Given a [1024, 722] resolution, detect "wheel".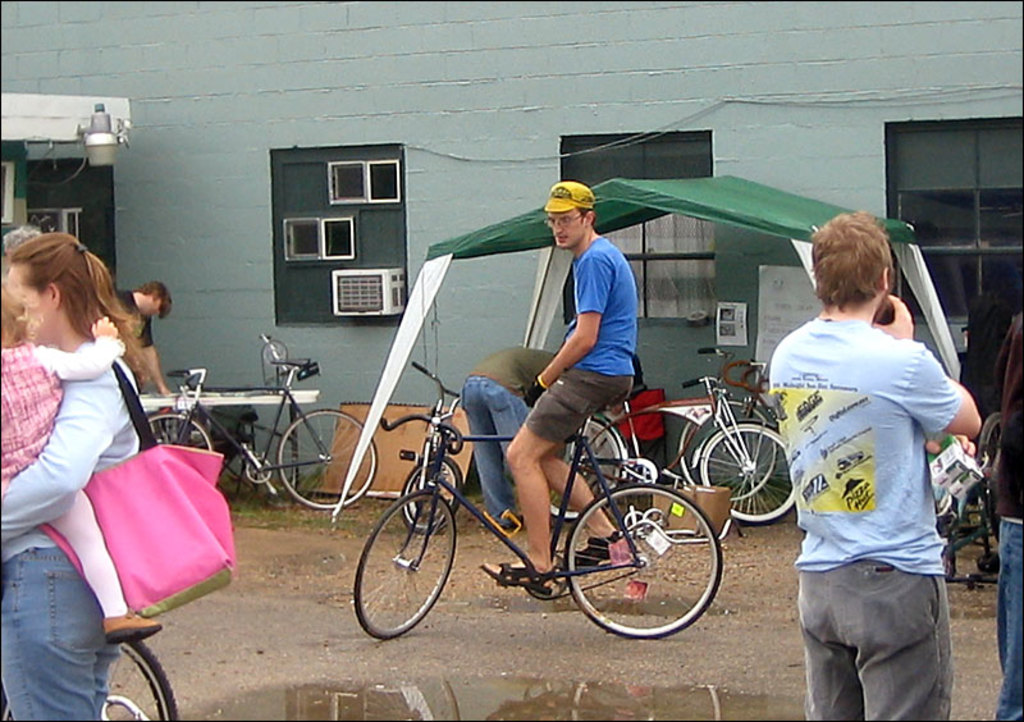
682,398,776,504.
